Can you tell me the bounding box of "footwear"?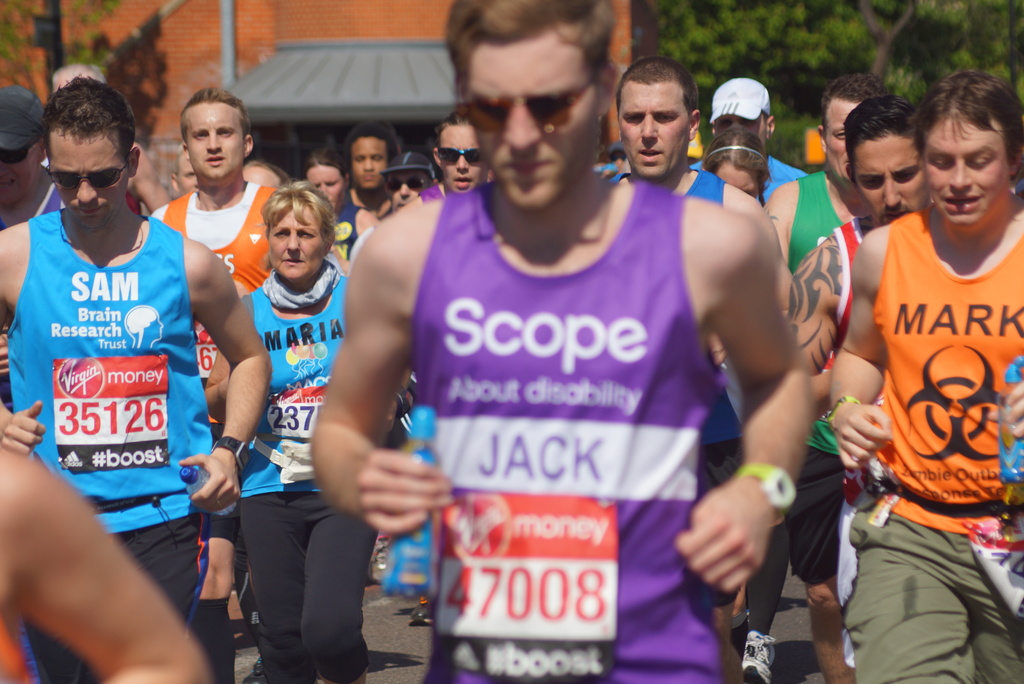
BBox(242, 656, 267, 683).
